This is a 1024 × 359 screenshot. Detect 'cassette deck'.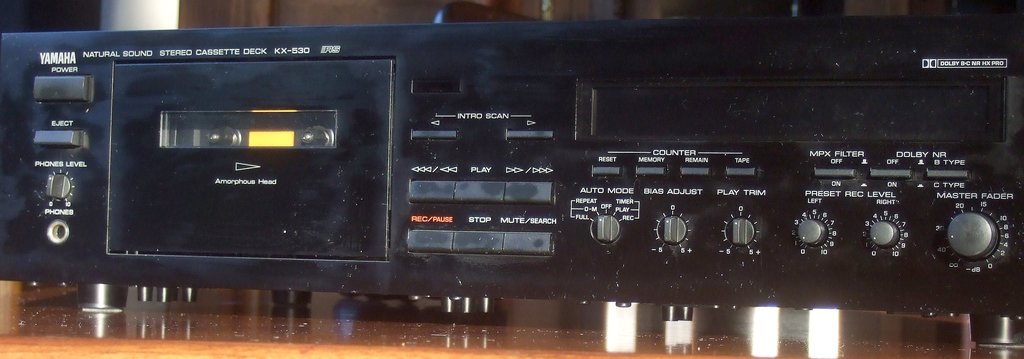
{"left": 0, "top": 11, "right": 1023, "bottom": 330}.
